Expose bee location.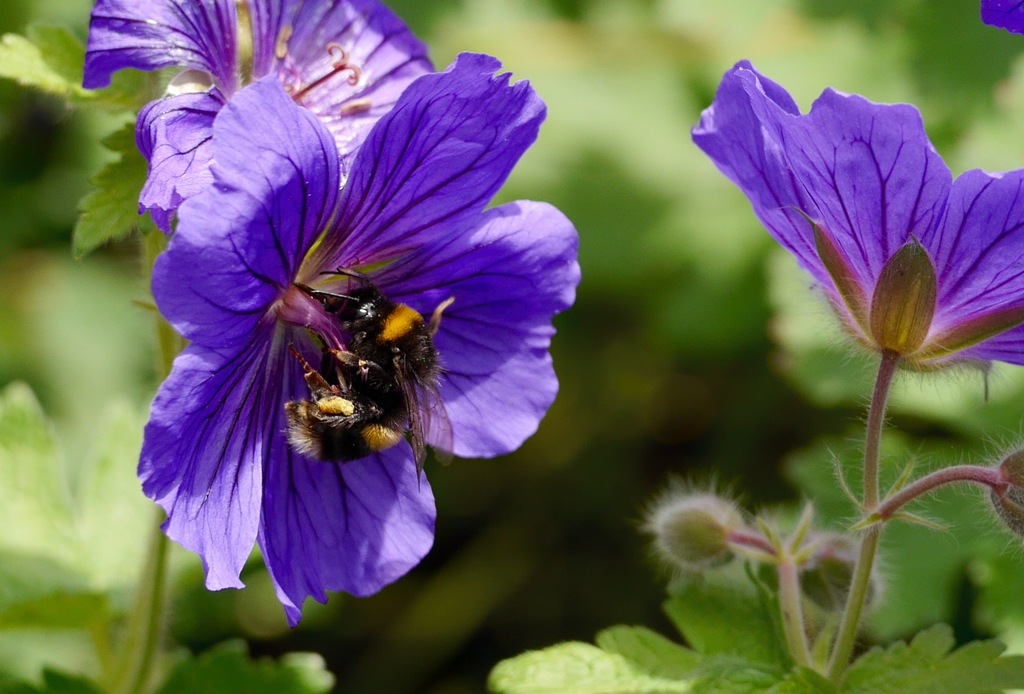
Exposed at 264:246:448:516.
